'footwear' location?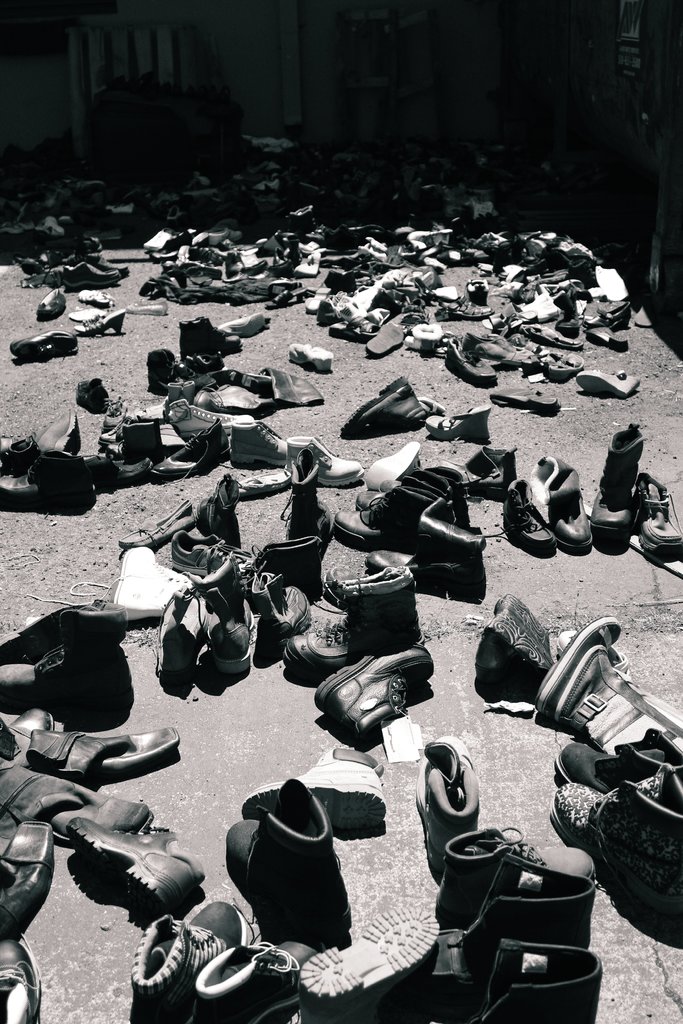
363:440:414:484
